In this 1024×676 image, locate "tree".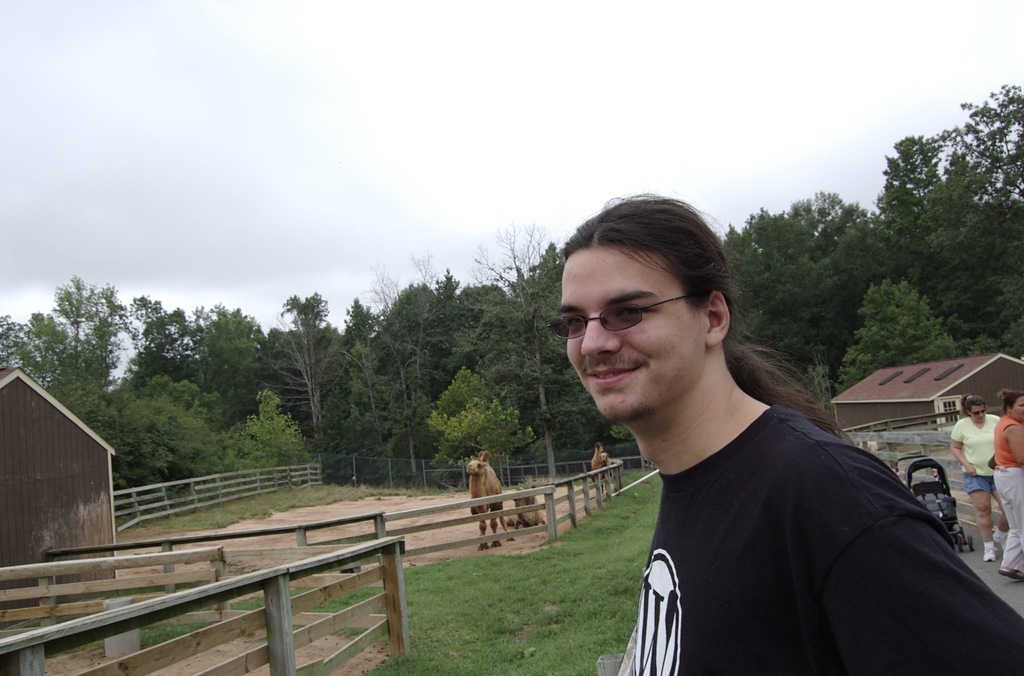
Bounding box: 254/325/351/431.
